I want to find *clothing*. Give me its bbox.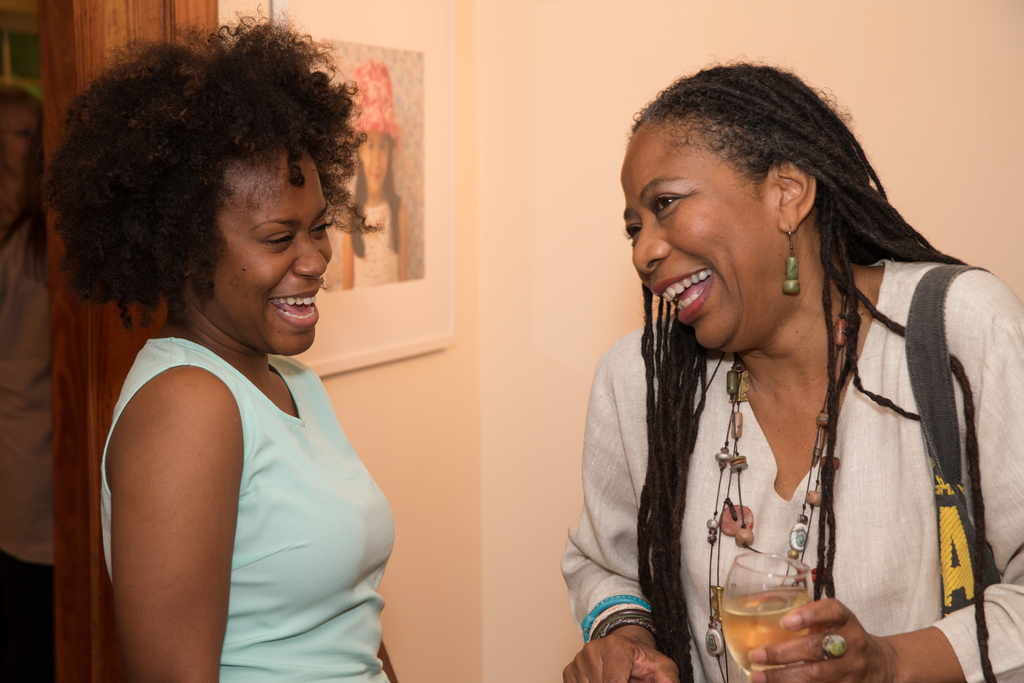
(102, 340, 396, 682).
